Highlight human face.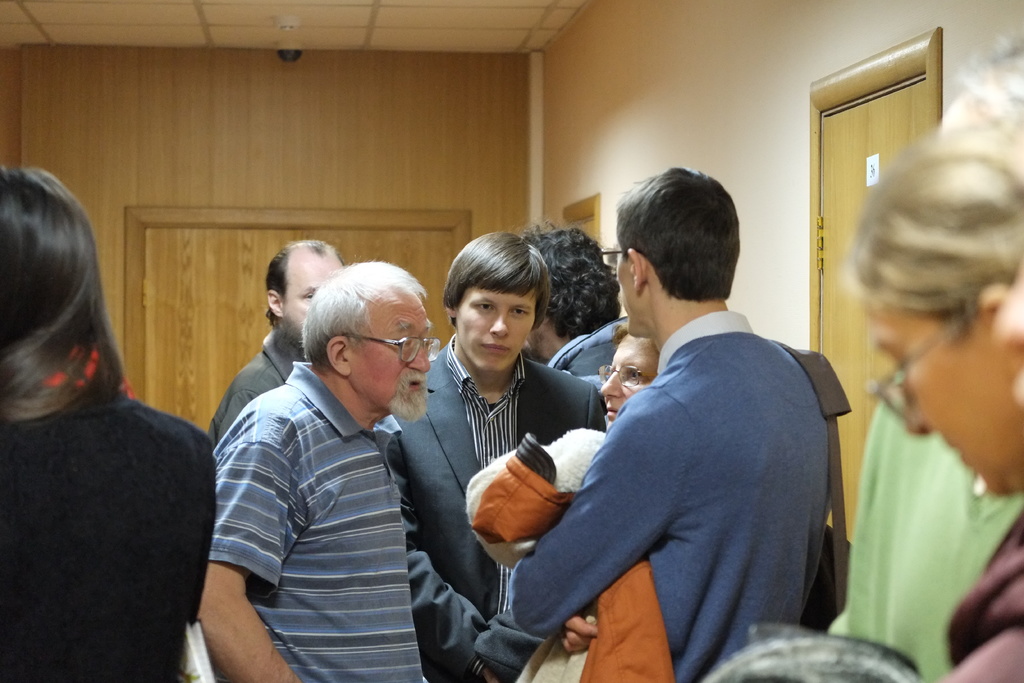
Highlighted region: locate(858, 300, 998, 497).
